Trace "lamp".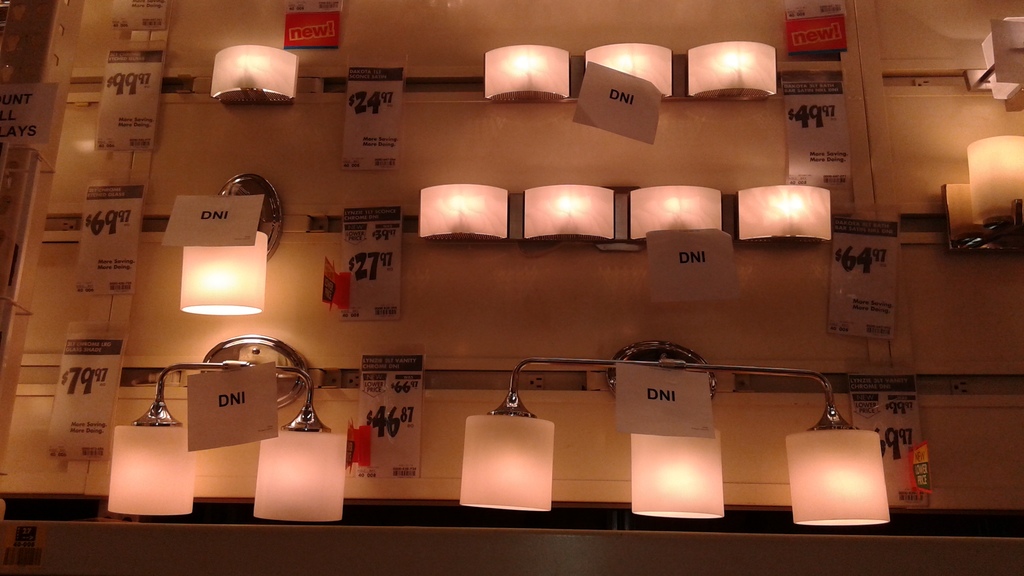
Traced to bbox=[455, 353, 893, 529].
